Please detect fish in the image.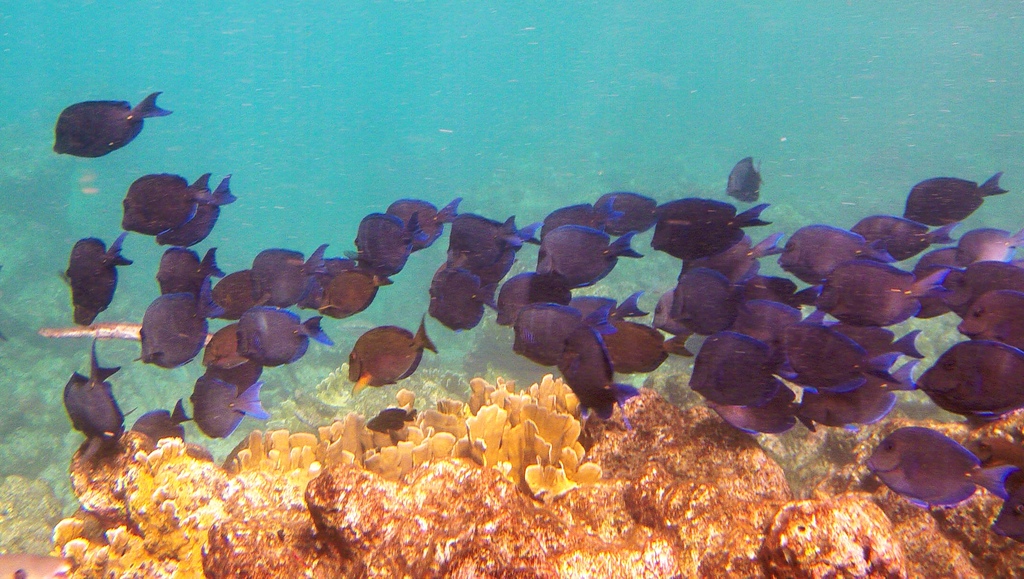
(349, 323, 440, 388).
